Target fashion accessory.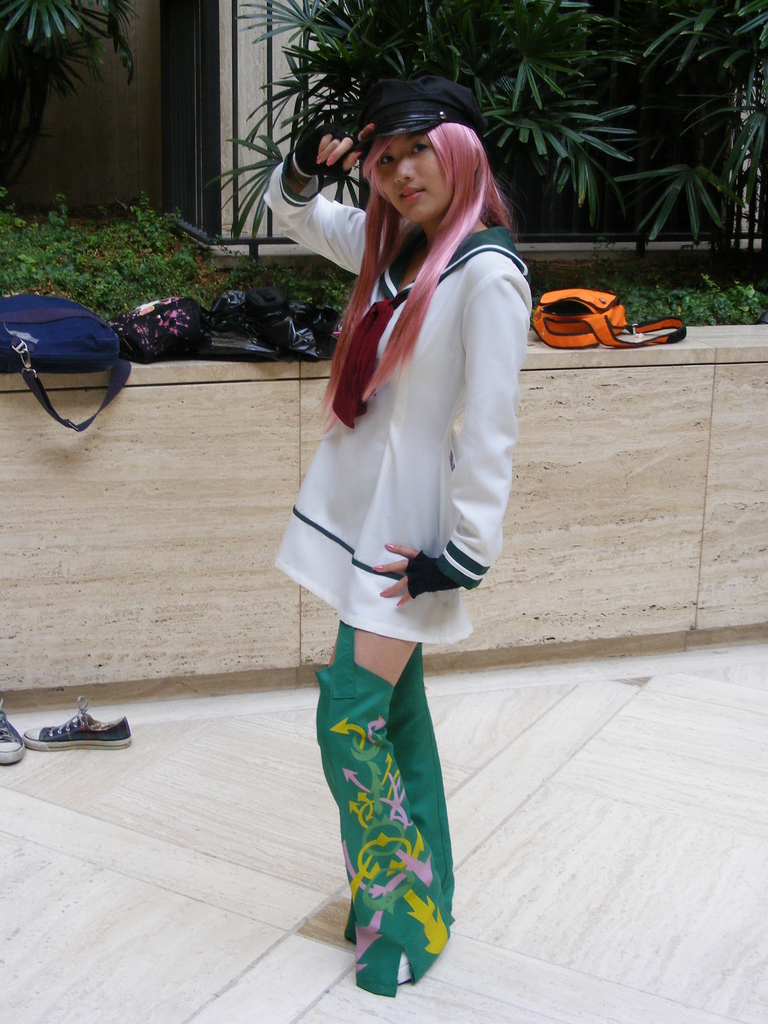
Target region: <bbox>396, 600, 403, 605</bbox>.
